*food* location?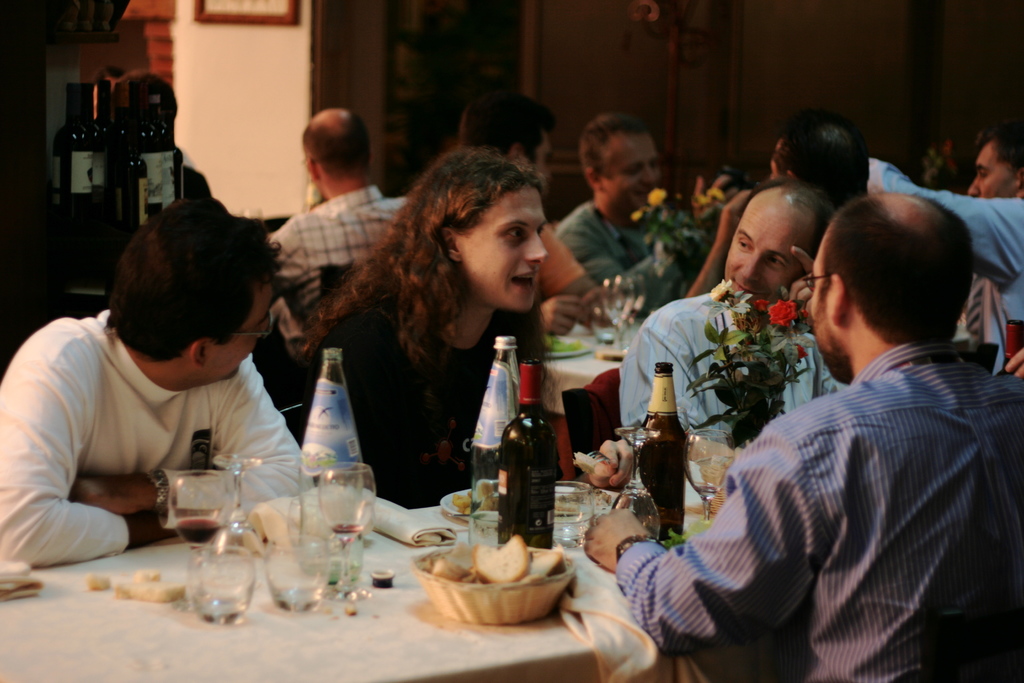
BBox(557, 482, 611, 513)
